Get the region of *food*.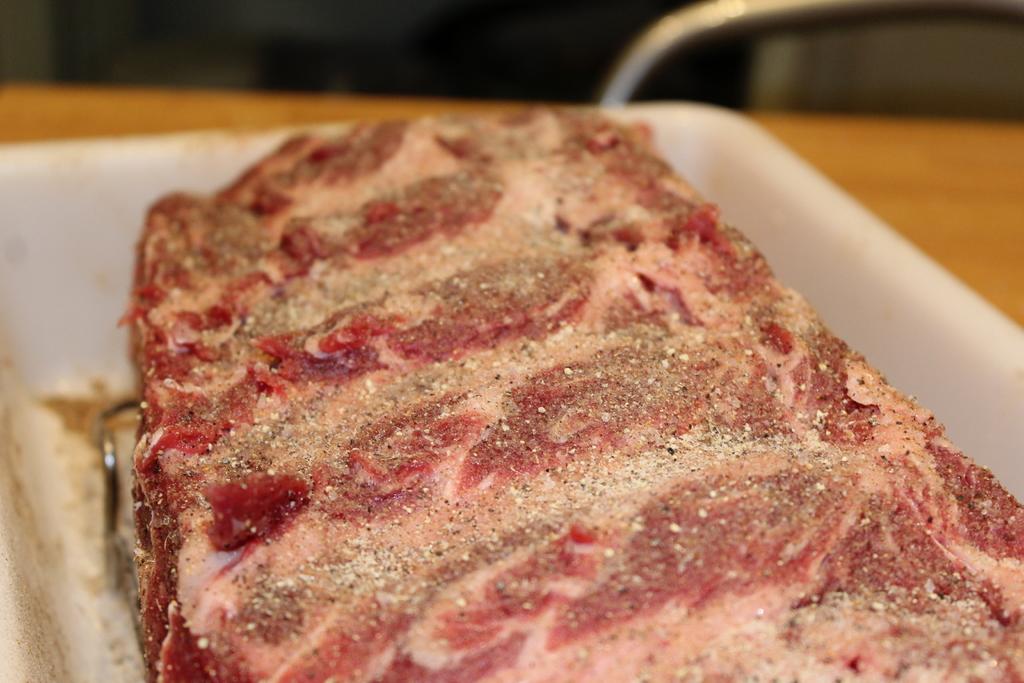
[left=111, top=111, right=1022, bottom=682].
